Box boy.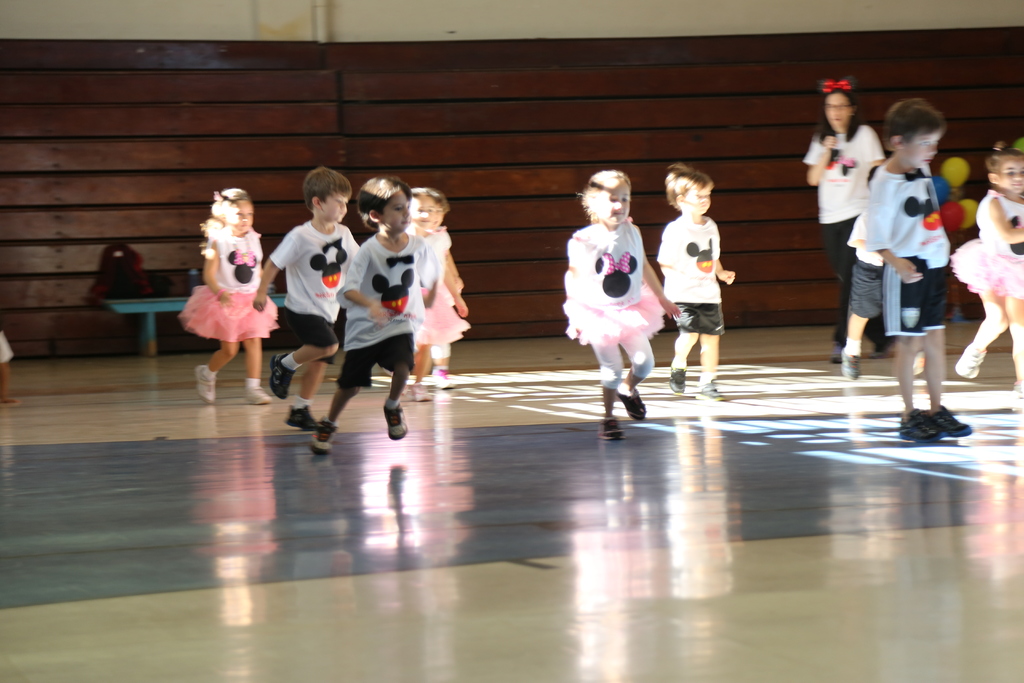
box=[652, 160, 756, 407].
